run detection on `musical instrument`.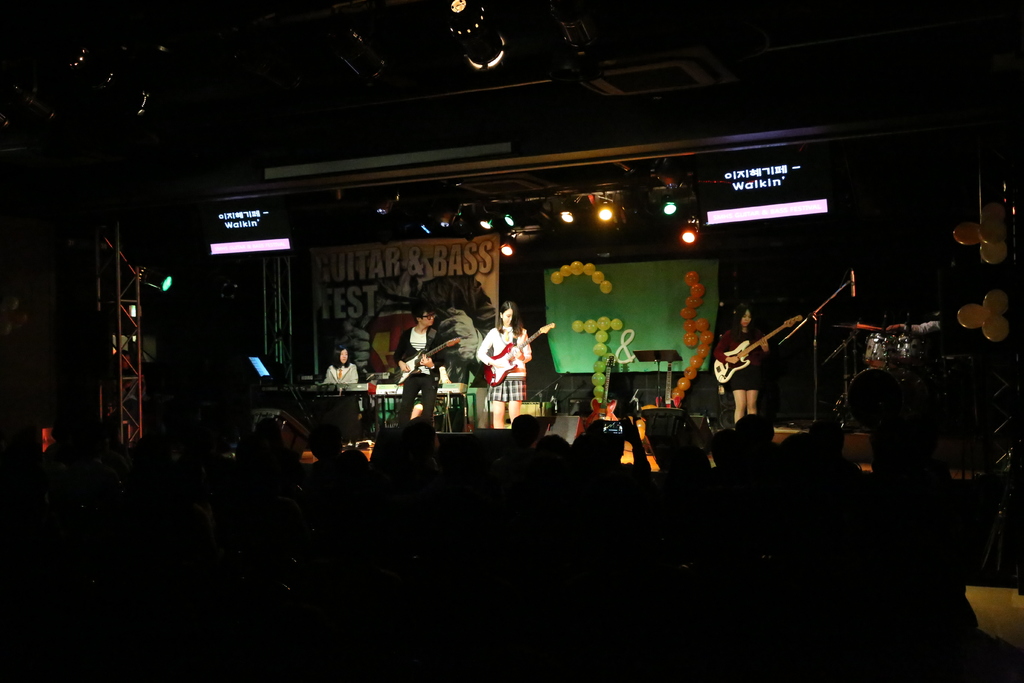
Result: bbox=(900, 334, 922, 363).
